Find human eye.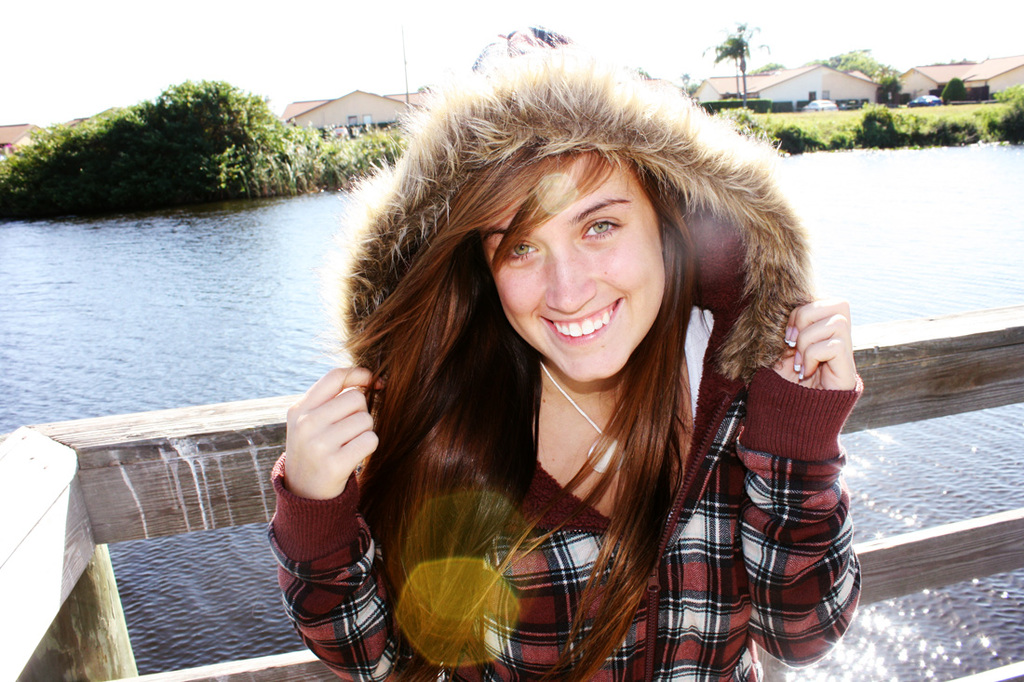
crop(505, 241, 545, 262).
